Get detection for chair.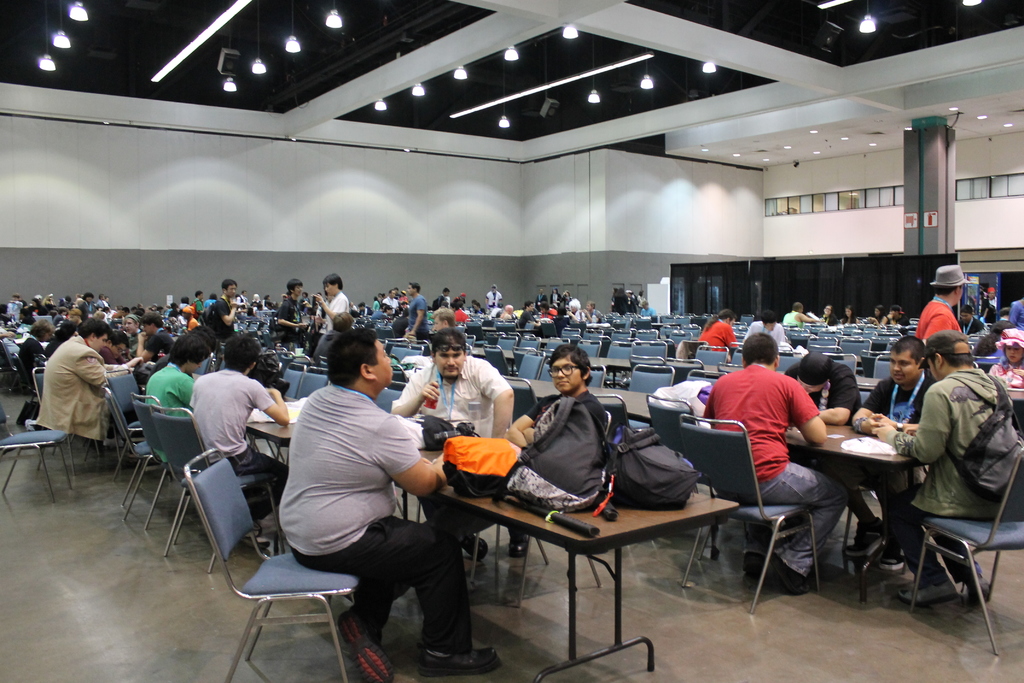
Detection: detection(645, 388, 708, 483).
